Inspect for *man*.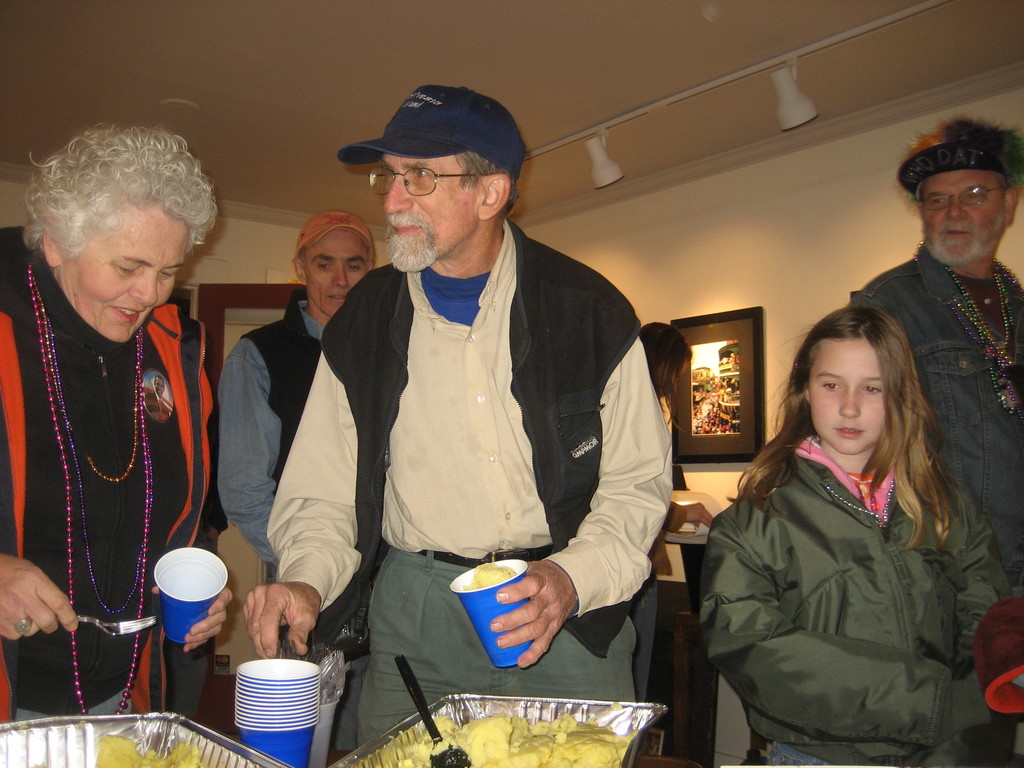
Inspection: box(217, 209, 390, 767).
